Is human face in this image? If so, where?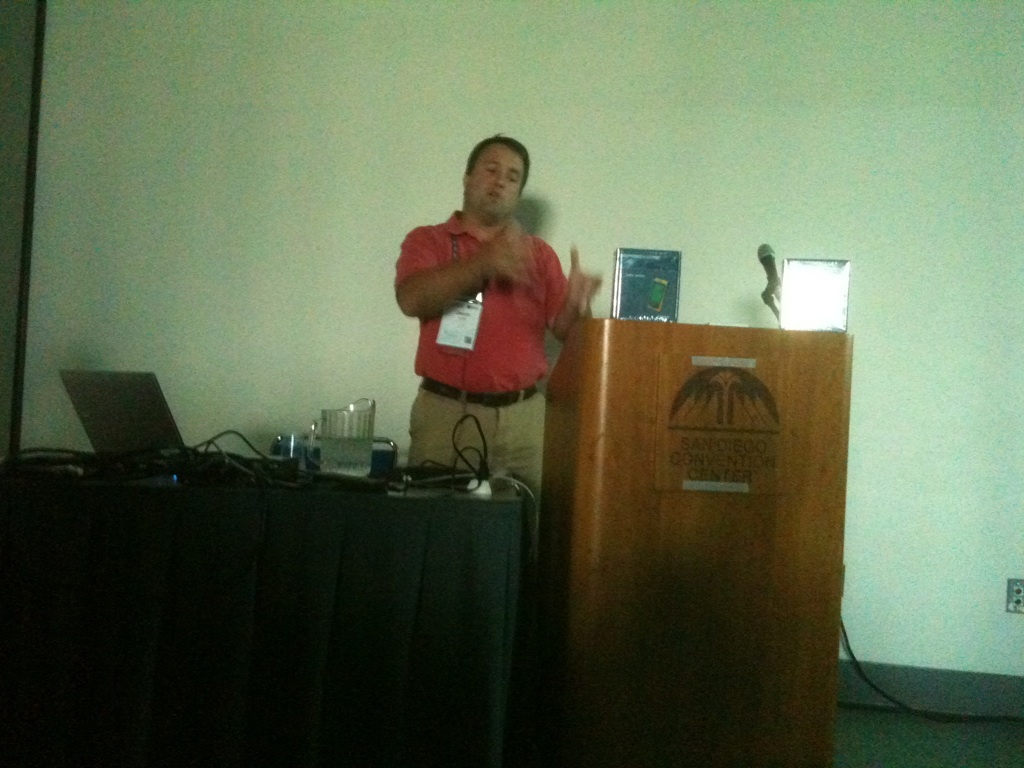
Yes, at locate(462, 144, 531, 230).
